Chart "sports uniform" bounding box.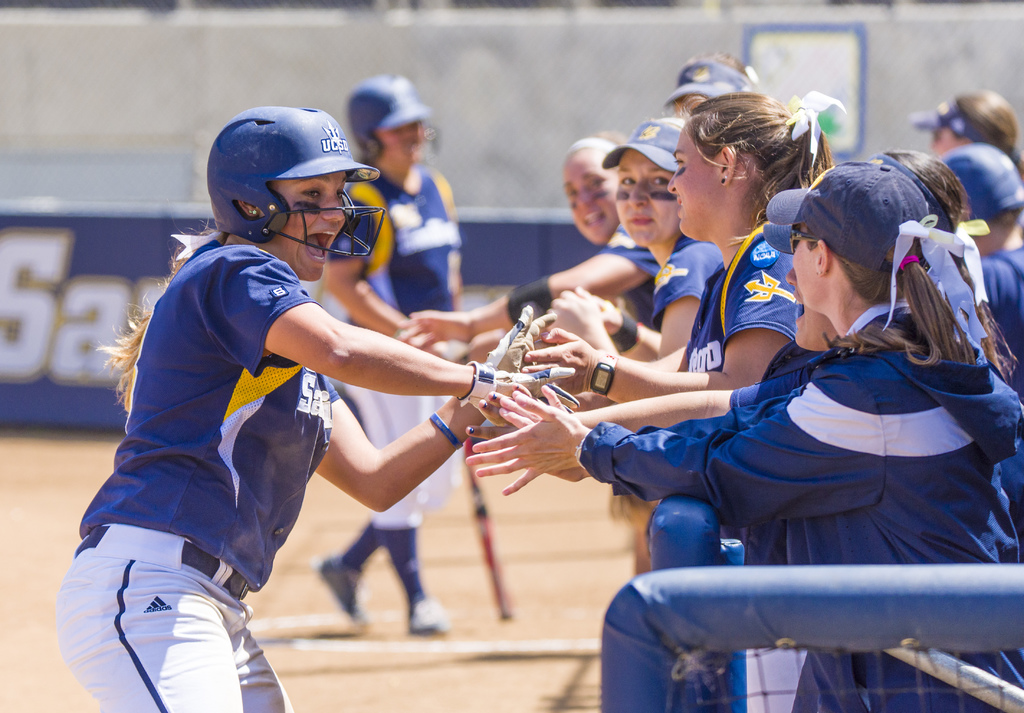
Charted: <region>676, 214, 803, 365</region>.
